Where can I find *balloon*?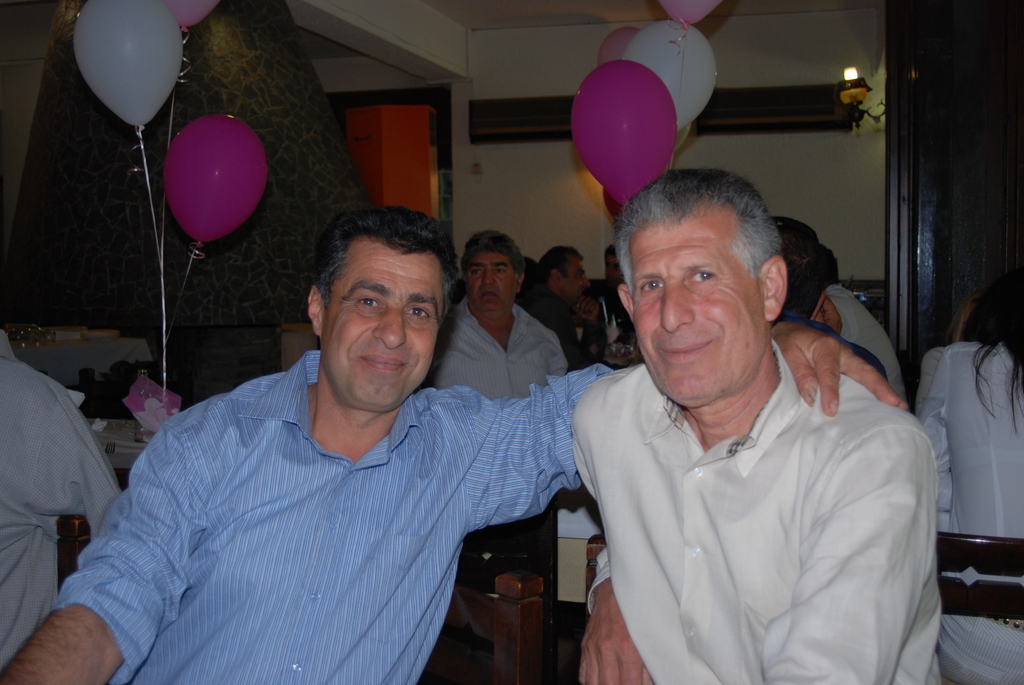
You can find it at detection(70, 0, 183, 126).
